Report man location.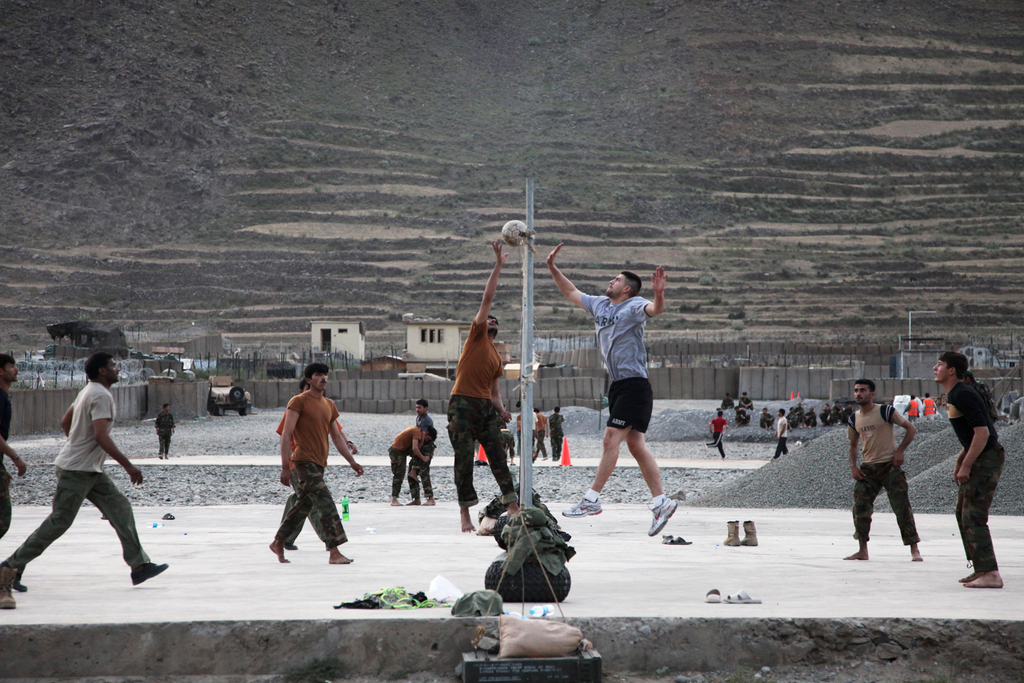
Report: <box>924,391,941,426</box>.
